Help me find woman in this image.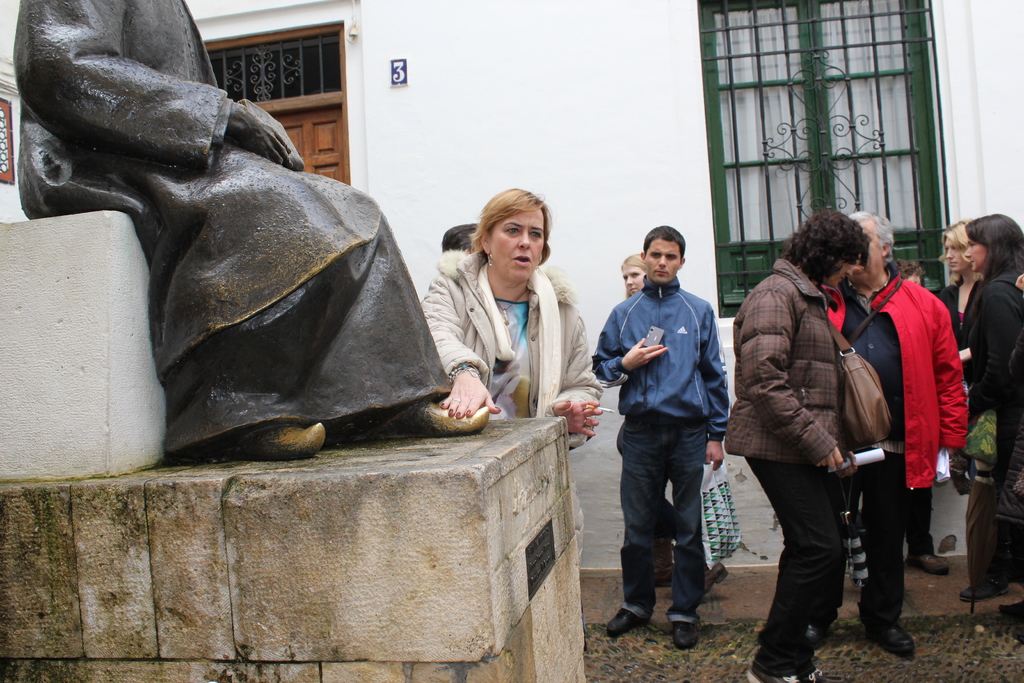
Found it: 932/219/980/382.
